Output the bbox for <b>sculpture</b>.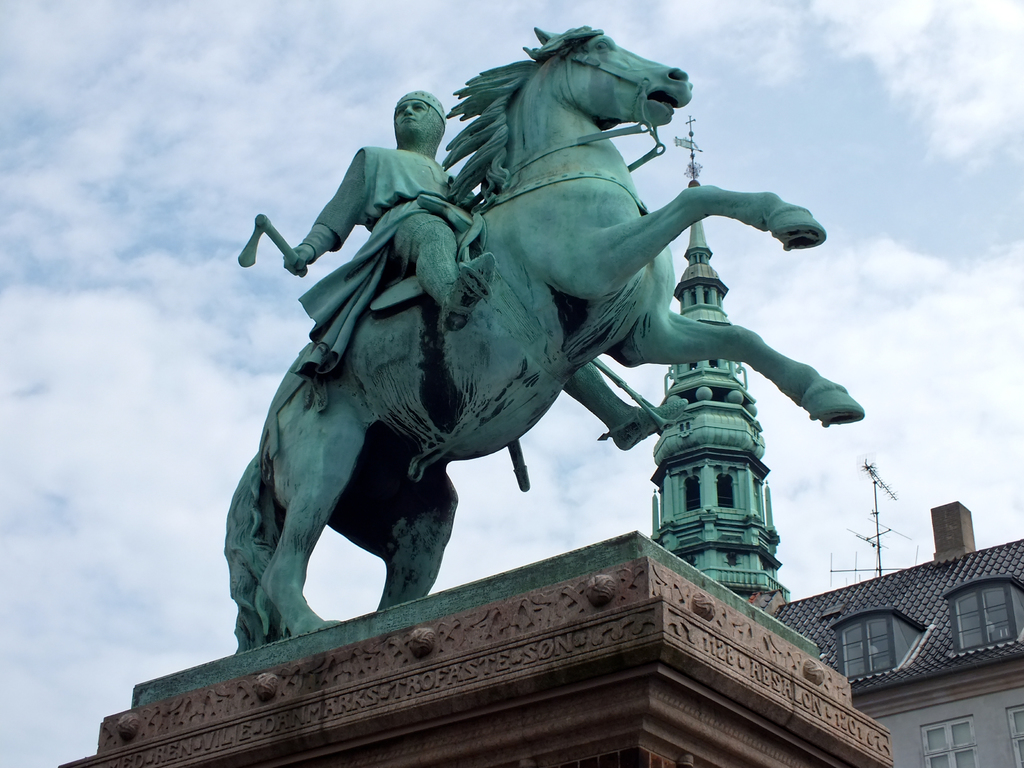
Rect(218, 19, 861, 656).
